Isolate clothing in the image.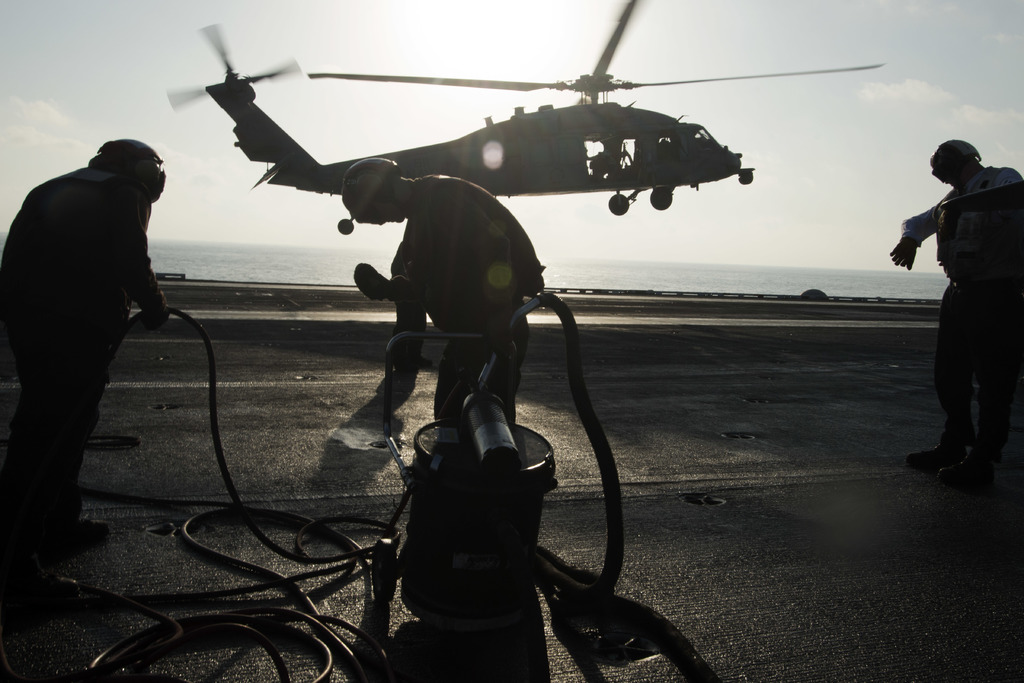
Isolated region: bbox=[894, 161, 1016, 429].
